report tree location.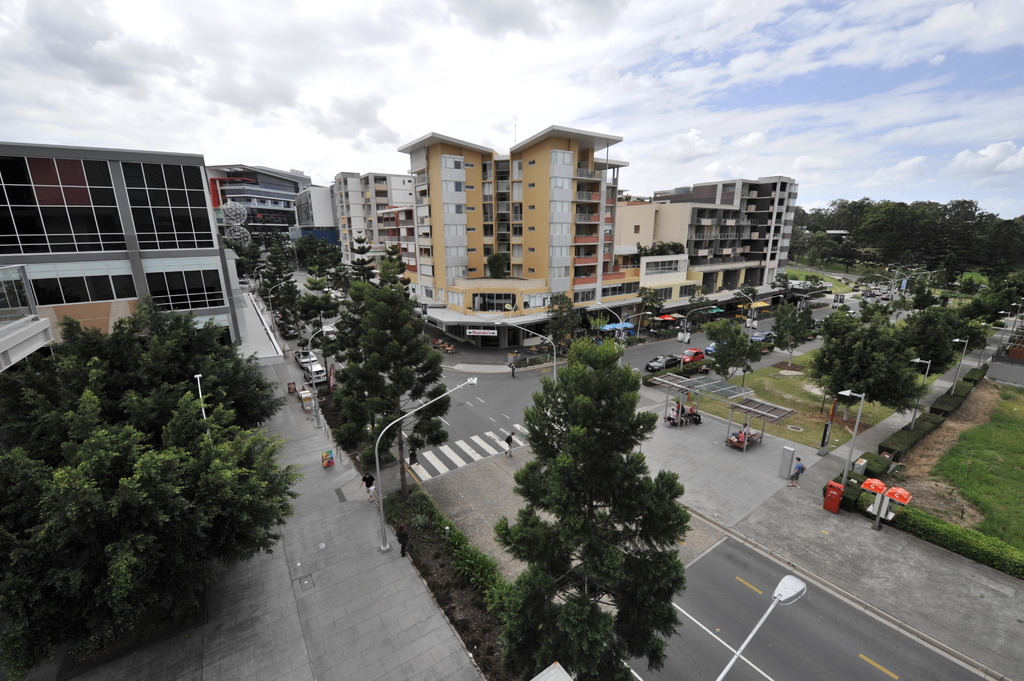
Report: 360, 239, 452, 497.
